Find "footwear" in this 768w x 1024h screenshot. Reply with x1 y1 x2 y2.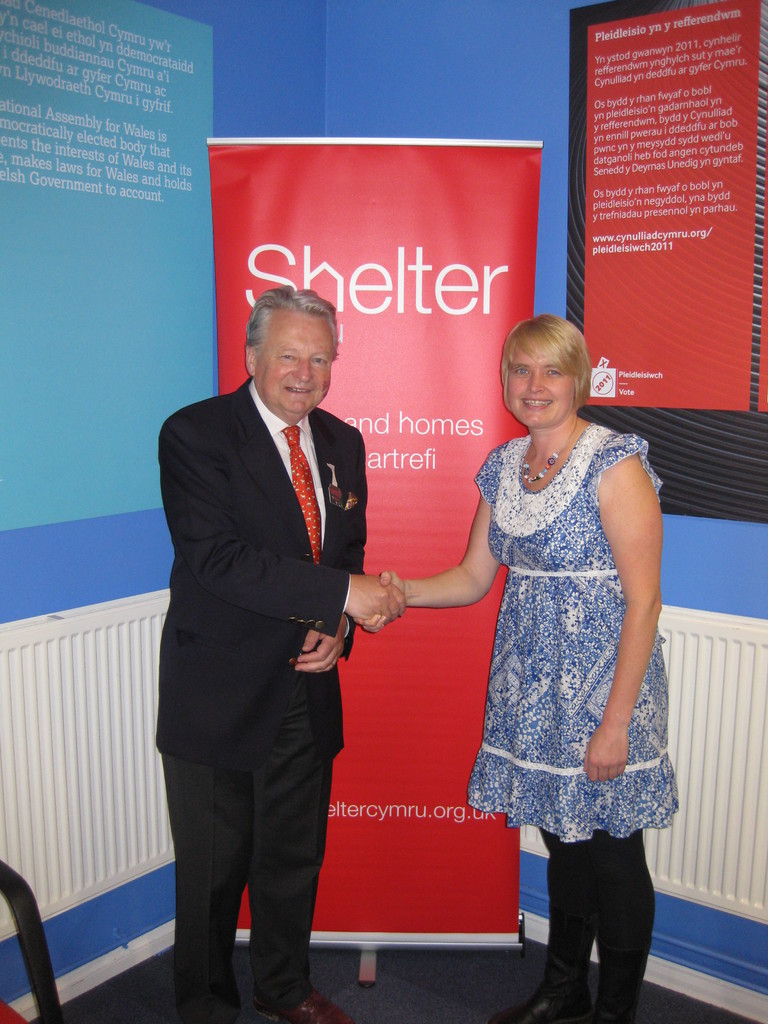
253 990 352 1023.
